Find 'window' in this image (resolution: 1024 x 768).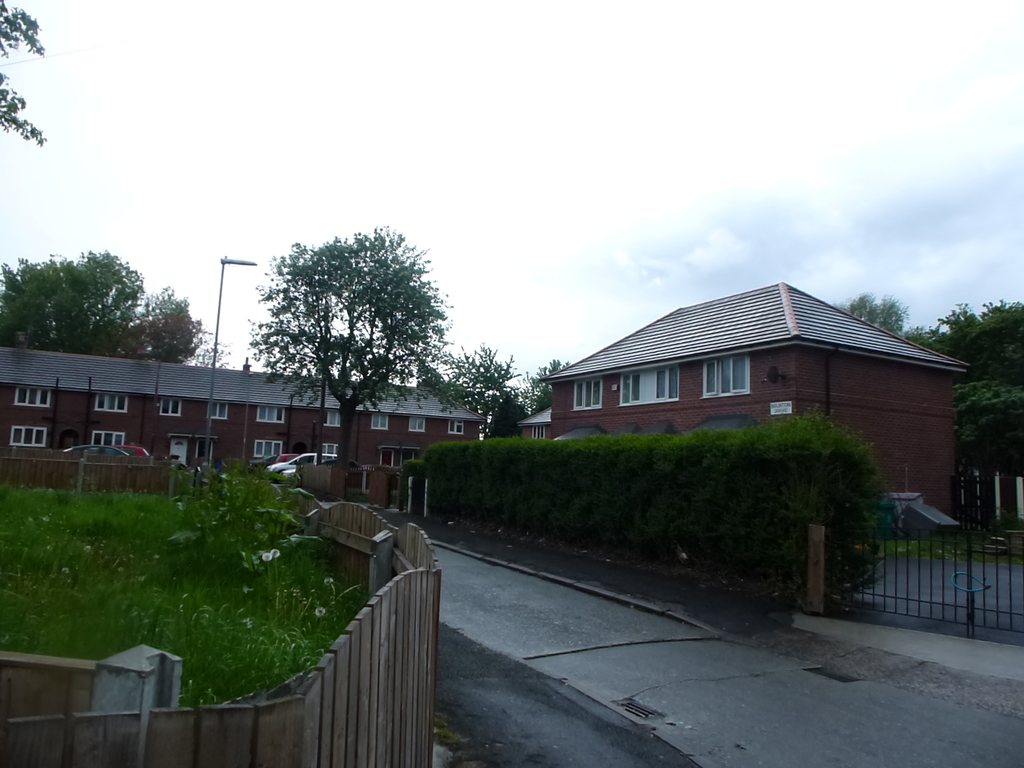
(left=619, top=369, right=678, bottom=406).
